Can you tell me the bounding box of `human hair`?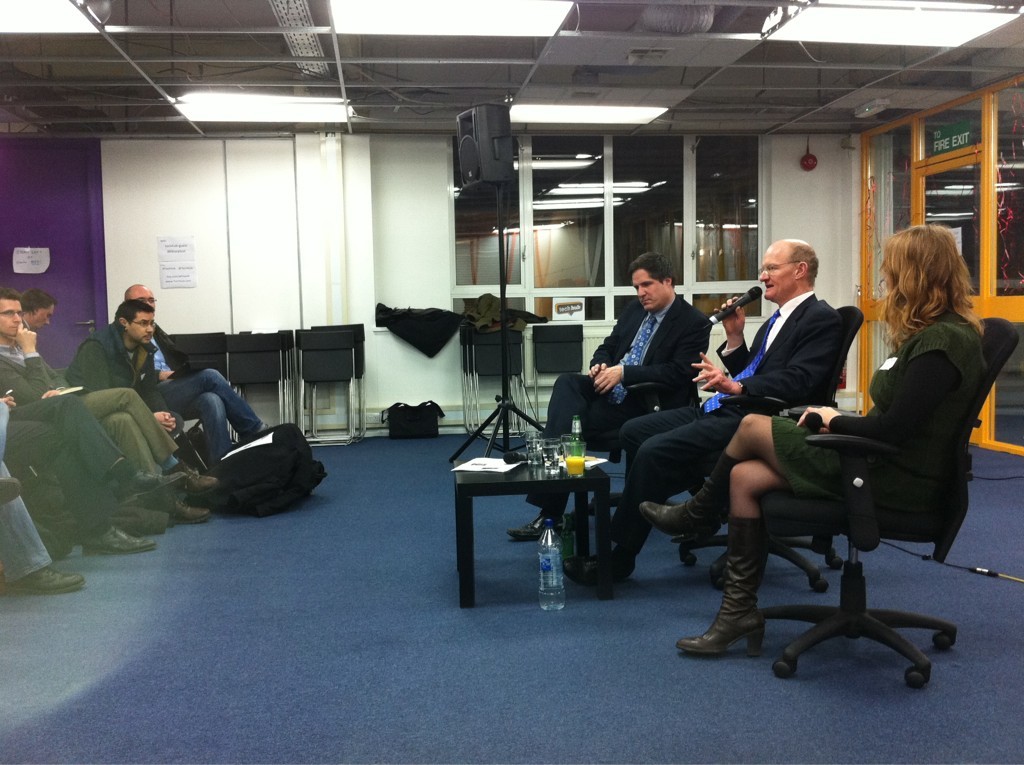
<box>0,285,21,301</box>.
